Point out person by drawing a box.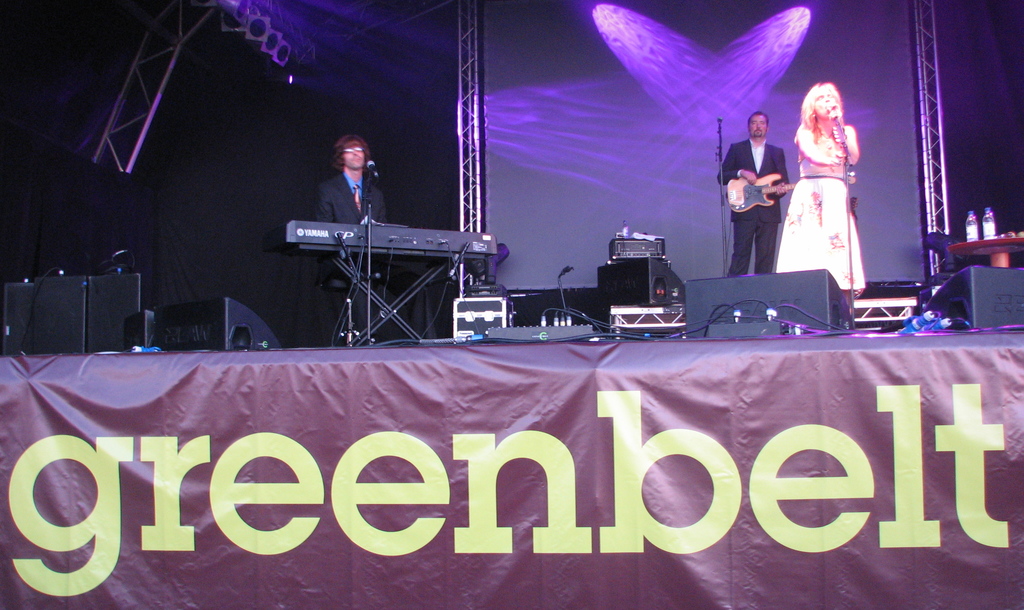
bbox=(314, 135, 390, 339).
